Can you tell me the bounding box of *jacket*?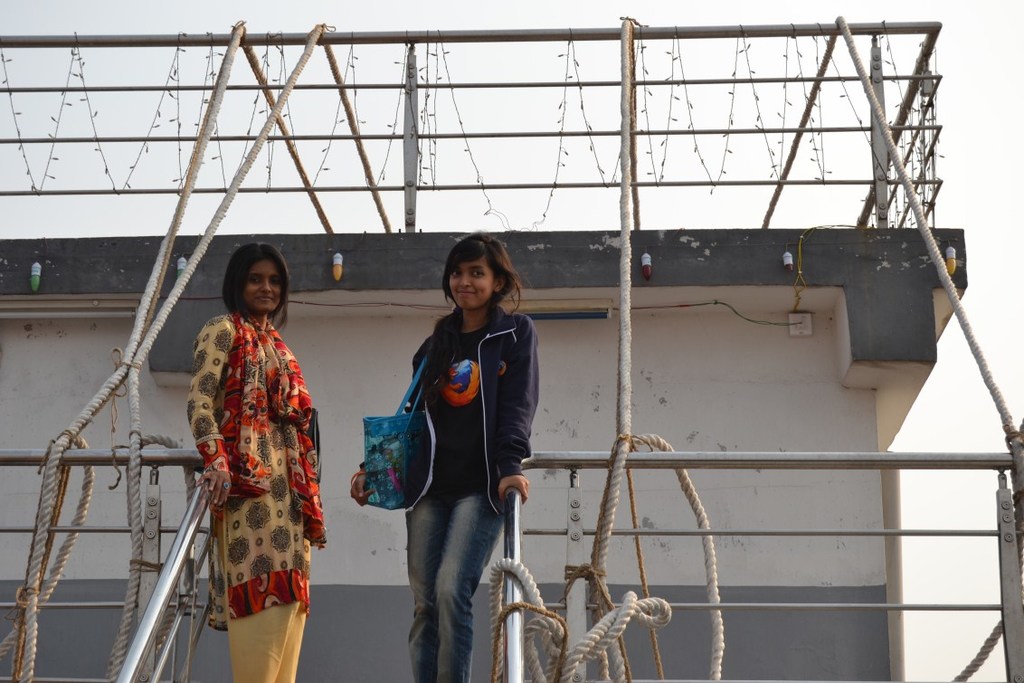
<box>405,301,543,531</box>.
